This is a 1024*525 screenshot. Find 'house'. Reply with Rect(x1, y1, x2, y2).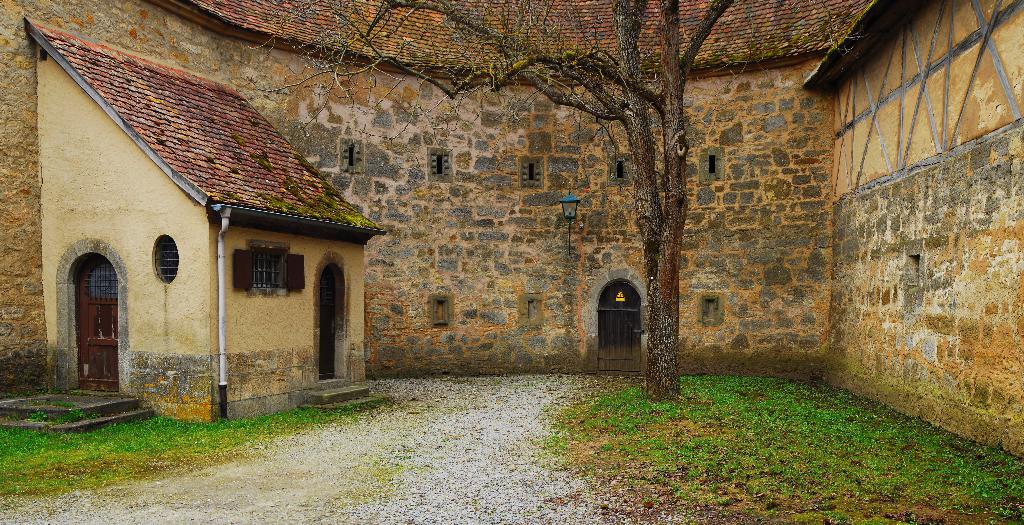
Rect(0, 0, 1023, 464).
